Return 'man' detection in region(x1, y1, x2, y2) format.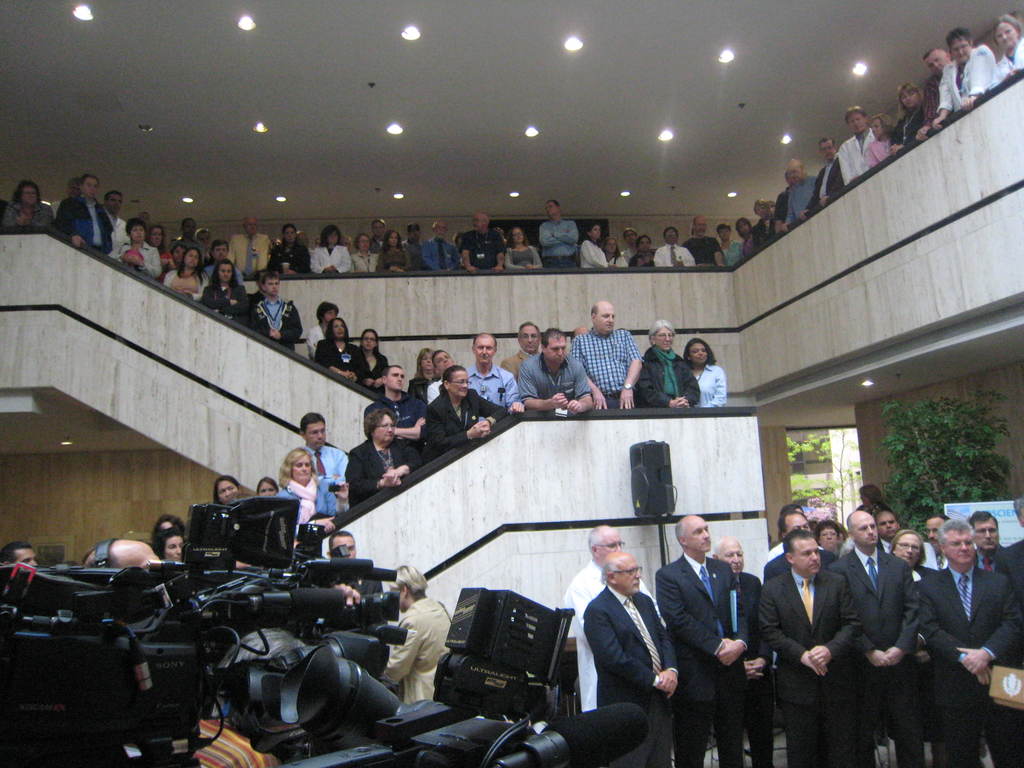
region(460, 335, 525, 407).
